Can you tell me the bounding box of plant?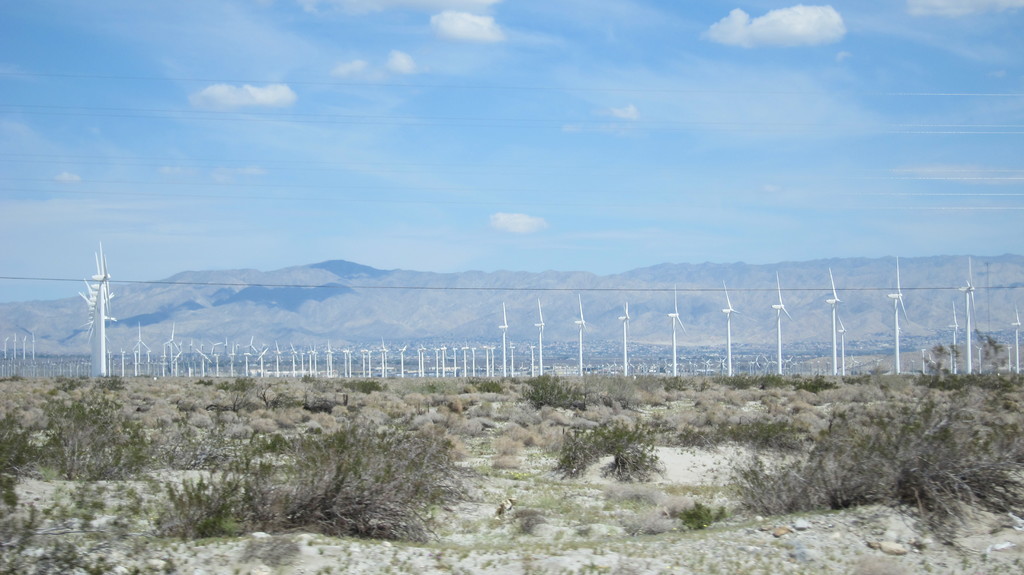
(615, 434, 685, 485).
